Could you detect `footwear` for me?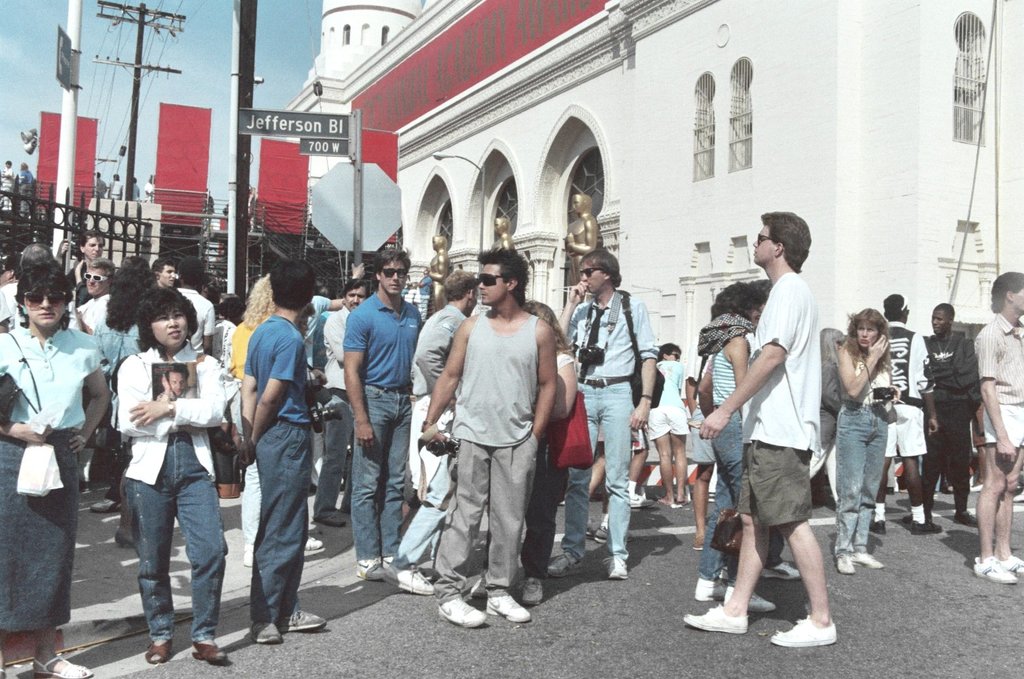
Detection result: 915 518 942 535.
